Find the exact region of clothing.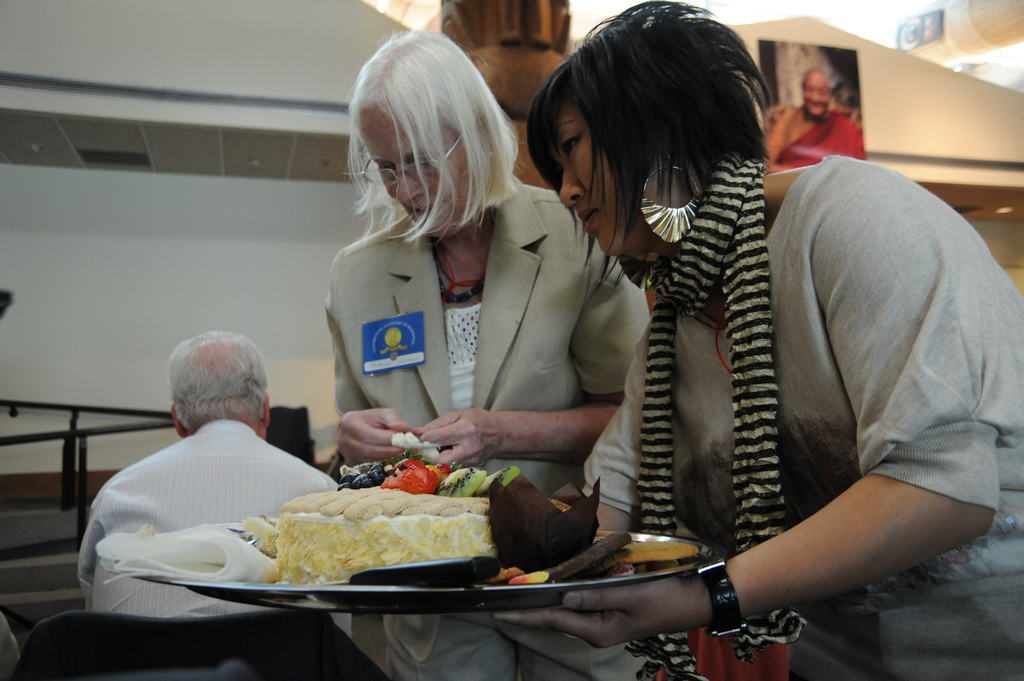
Exact region: select_region(774, 109, 868, 172).
